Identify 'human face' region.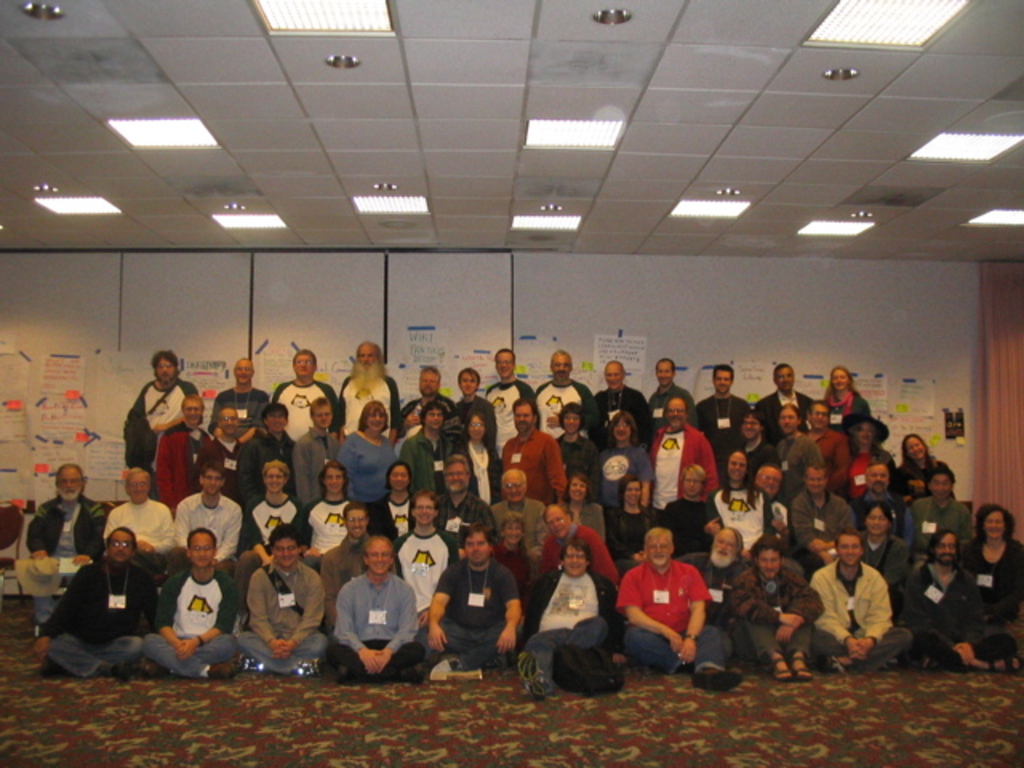
Region: crop(835, 534, 864, 565).
